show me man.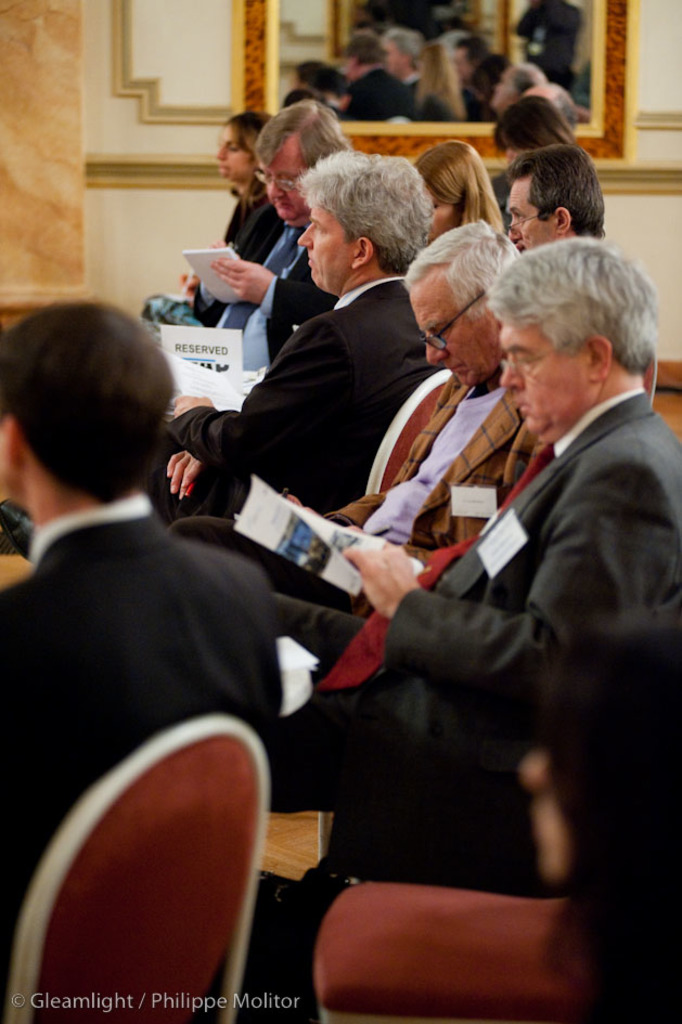
man is here: (0, 296, 280, 965).
